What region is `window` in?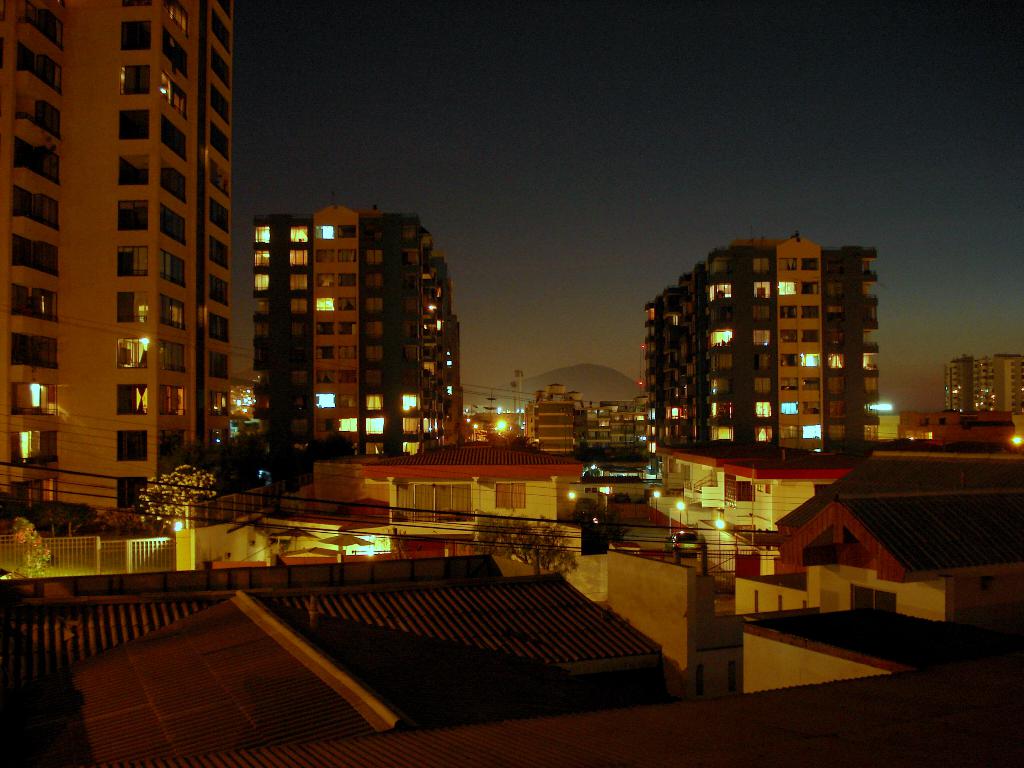
box=[803, 353, 819, 369].
